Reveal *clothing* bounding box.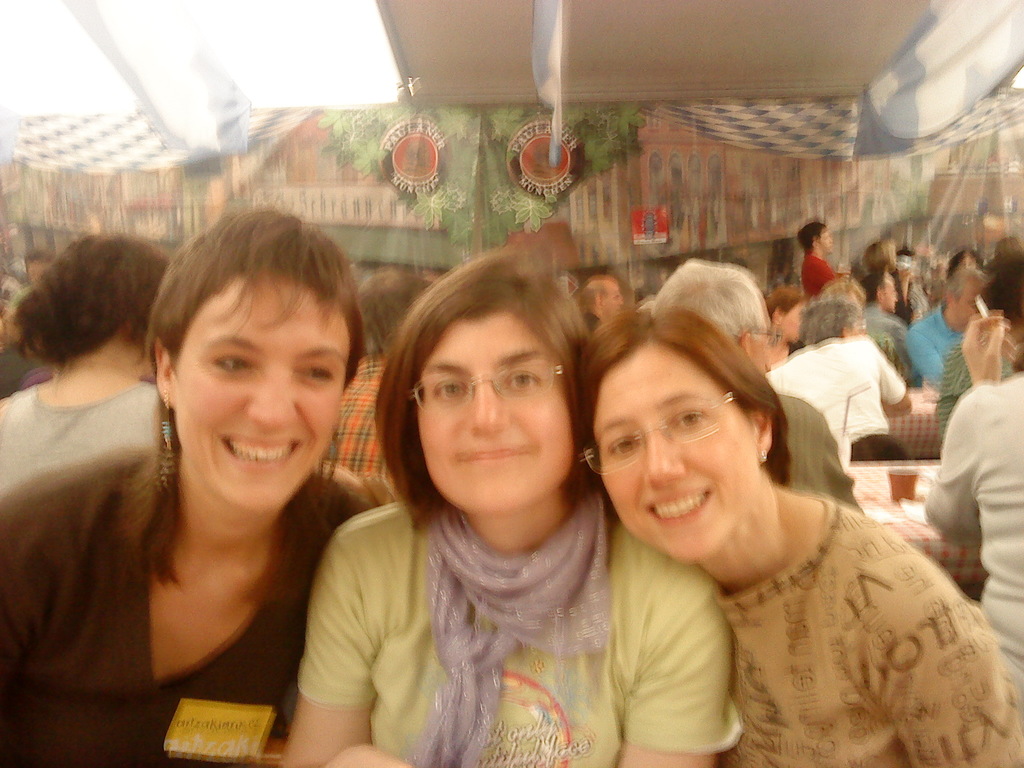
Revealed: 269/457/735/767.
